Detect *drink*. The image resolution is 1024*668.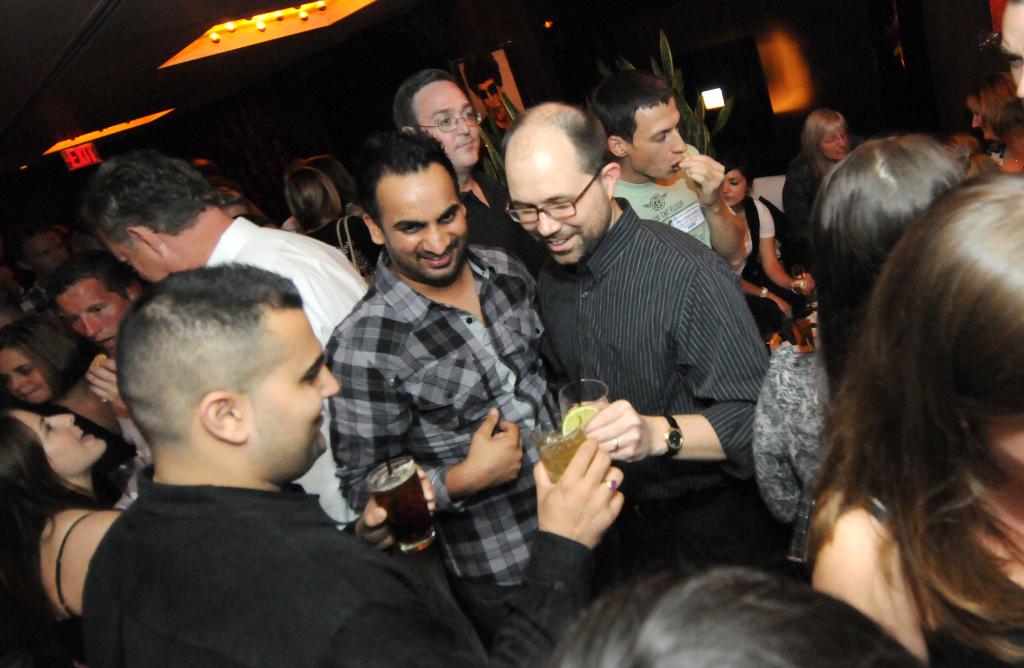
<bbox>540, 432, 589, 484</bbox>.
